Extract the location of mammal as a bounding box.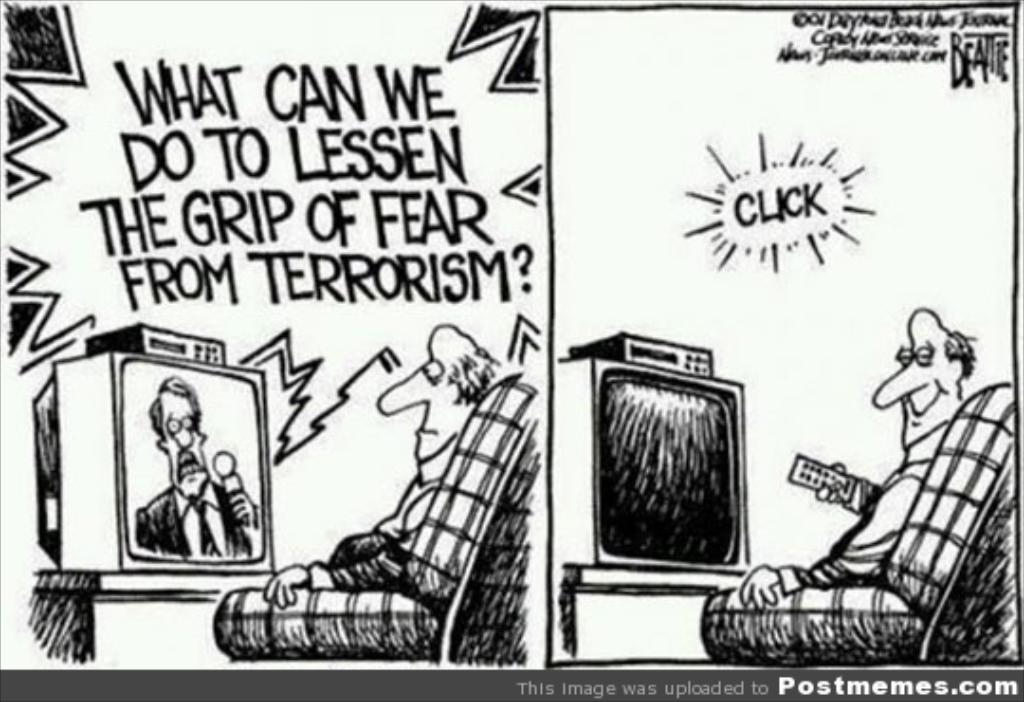
select_region(142, 374, 262, 556).
